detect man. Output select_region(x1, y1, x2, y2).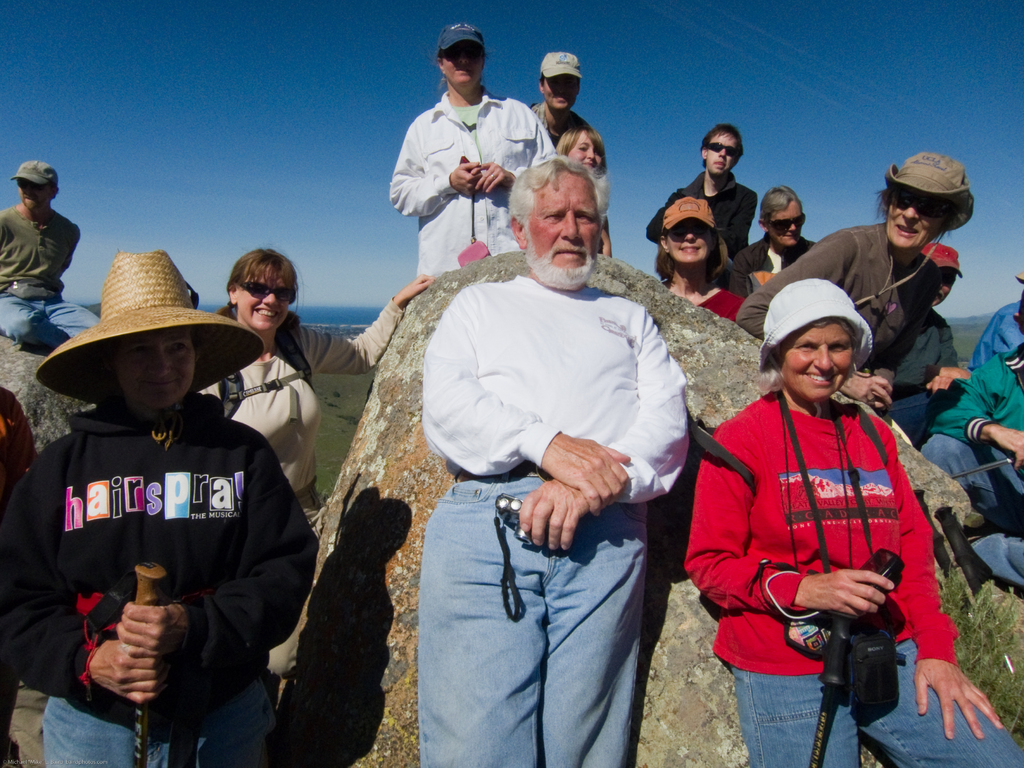
select_region(643, 120, 758, 282).
